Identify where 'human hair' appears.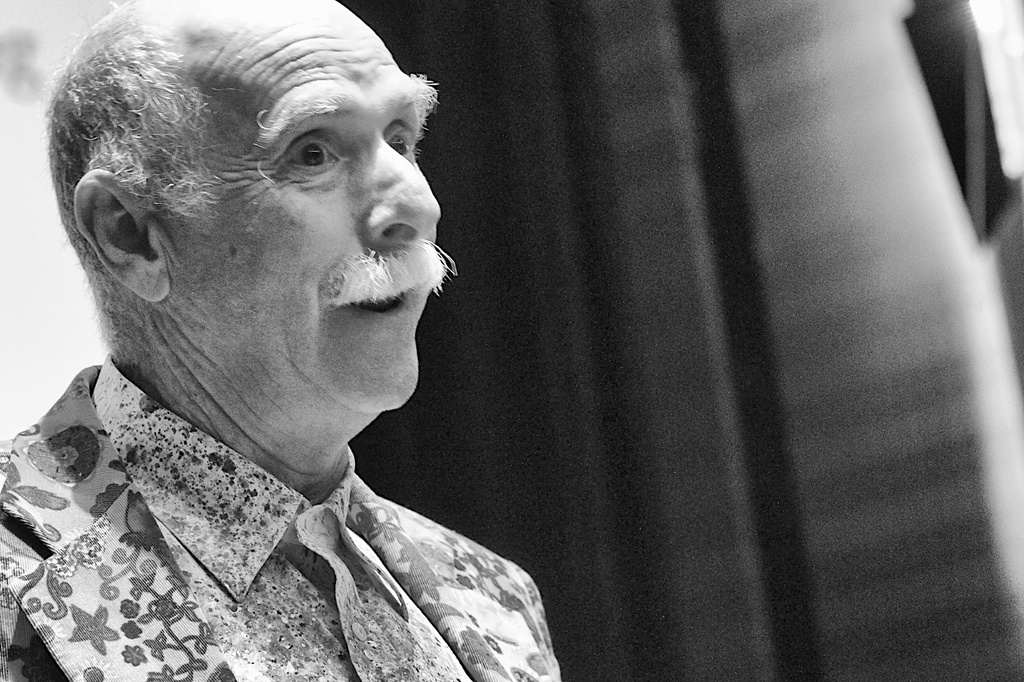
Appears at 81, 0, 211, 296.
